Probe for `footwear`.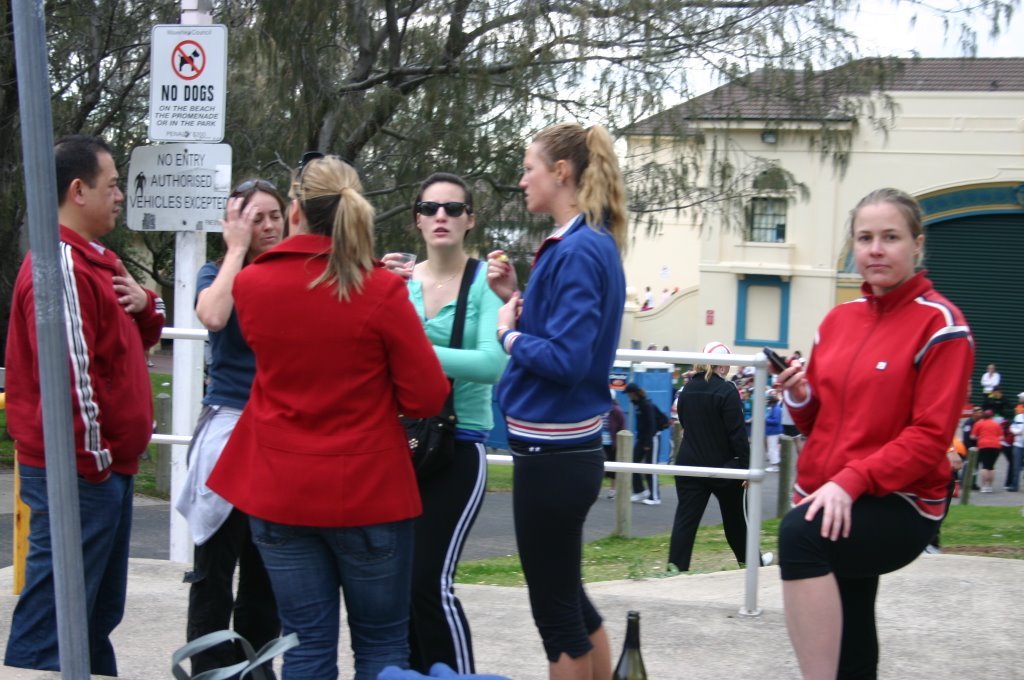
Probe result: bbox=(977, 480, 990, 492).
